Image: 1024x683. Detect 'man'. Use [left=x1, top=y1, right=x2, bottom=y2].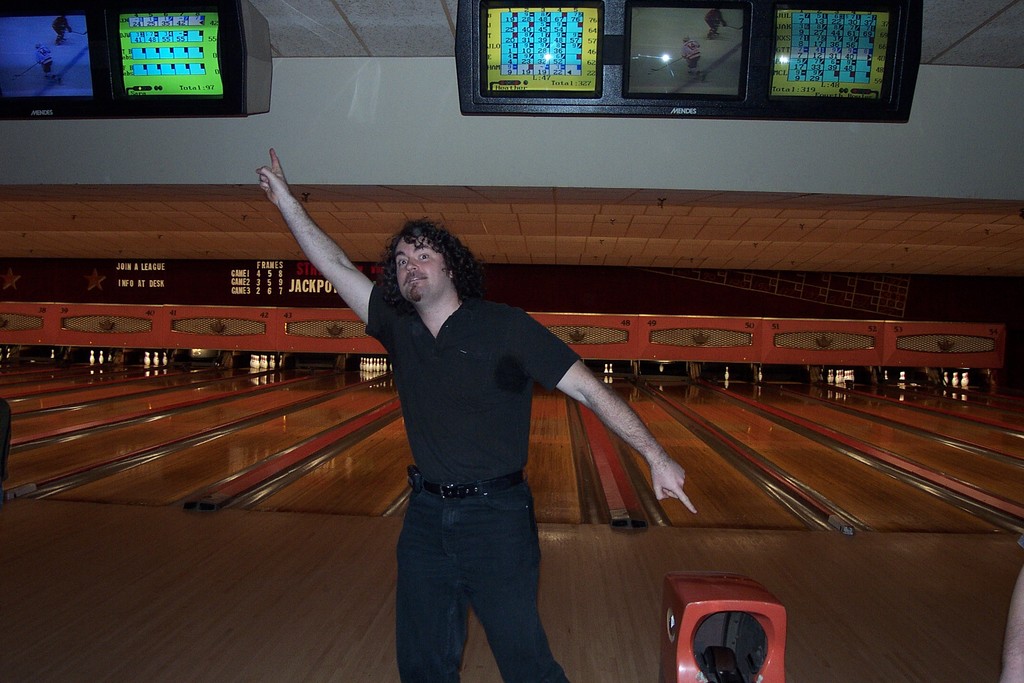
[left=292, top=144, right=748, bottom=649].
